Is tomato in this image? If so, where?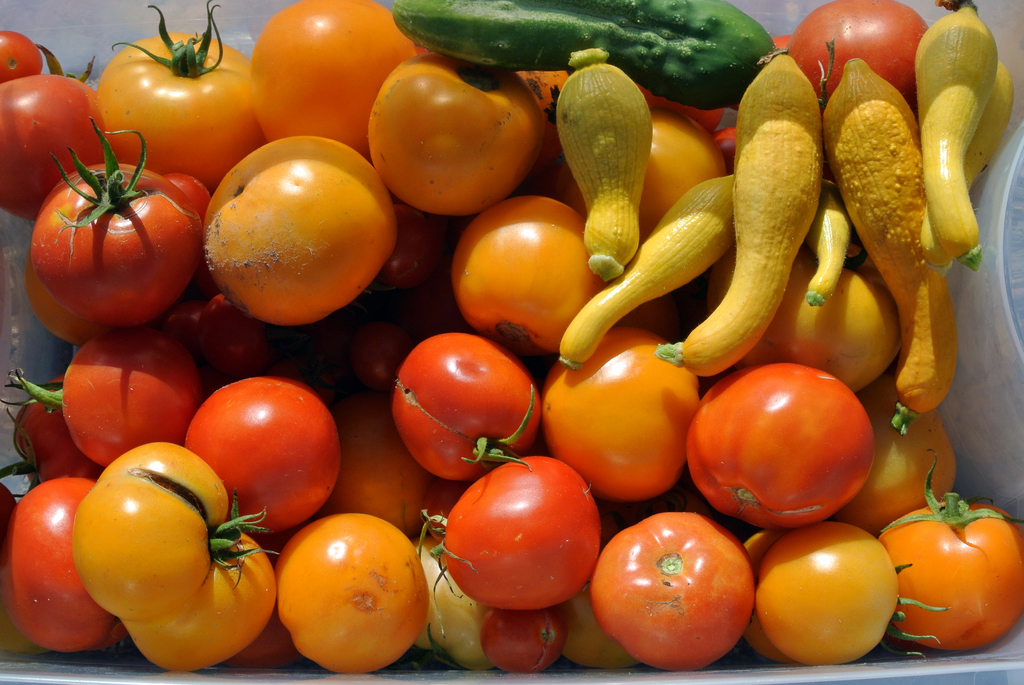
Yes, at box=[682, 356, 877, 537].
